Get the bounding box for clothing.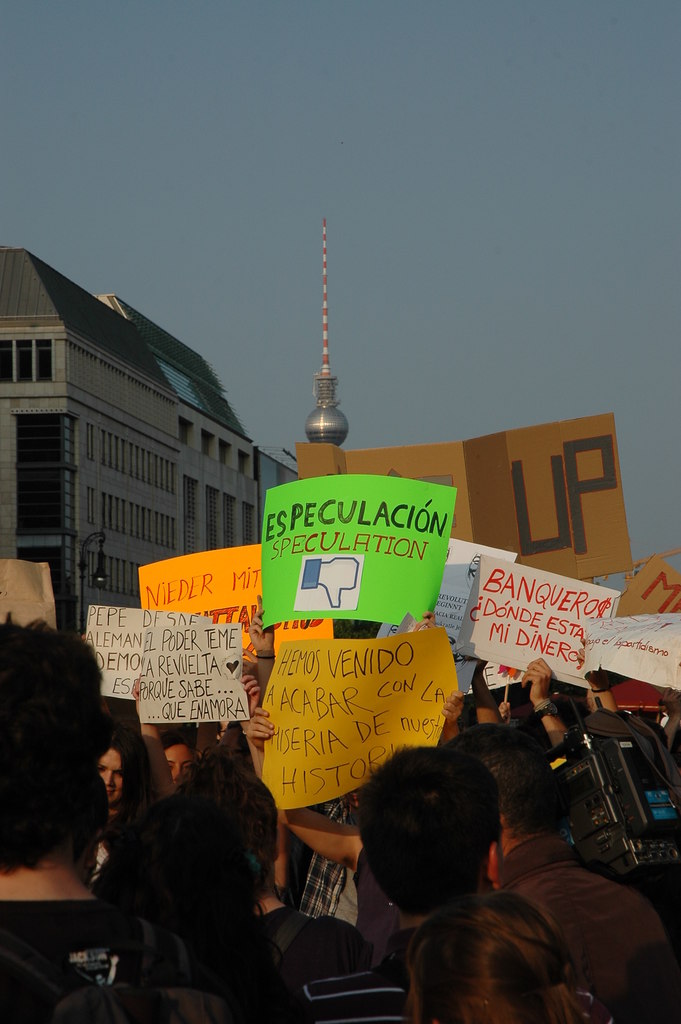
bbox(0, 893, 145, 1023).
